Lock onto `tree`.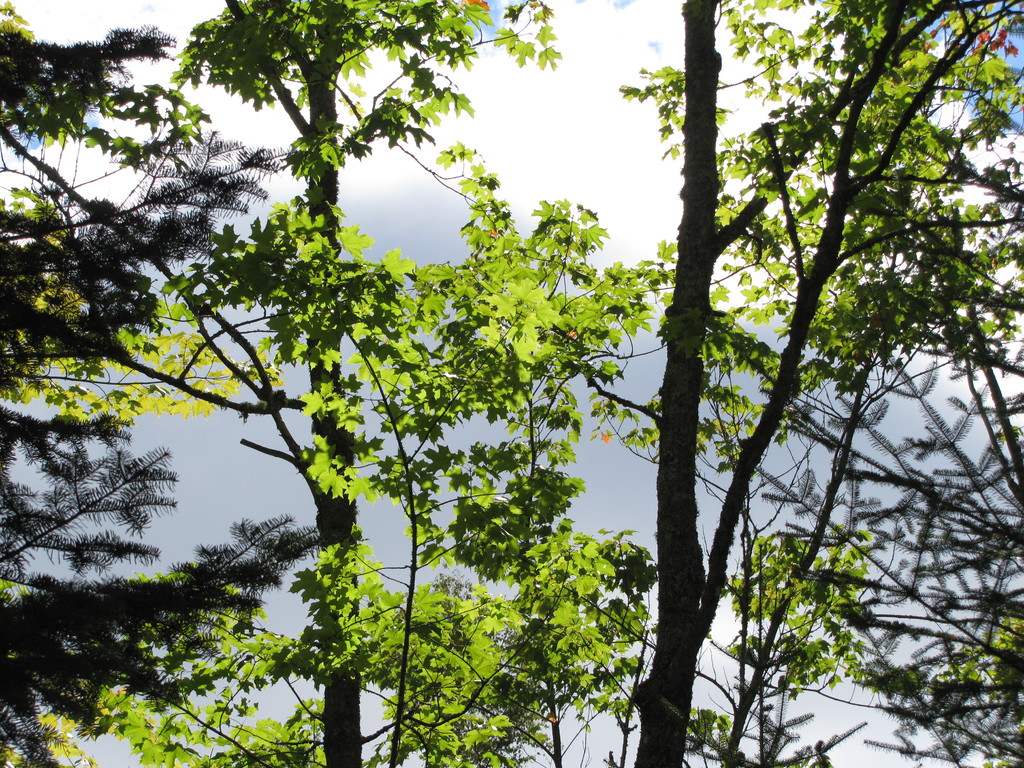
Locked: {"x1": 14, "y1": 16, "x2": 981, "y2": 767}.
